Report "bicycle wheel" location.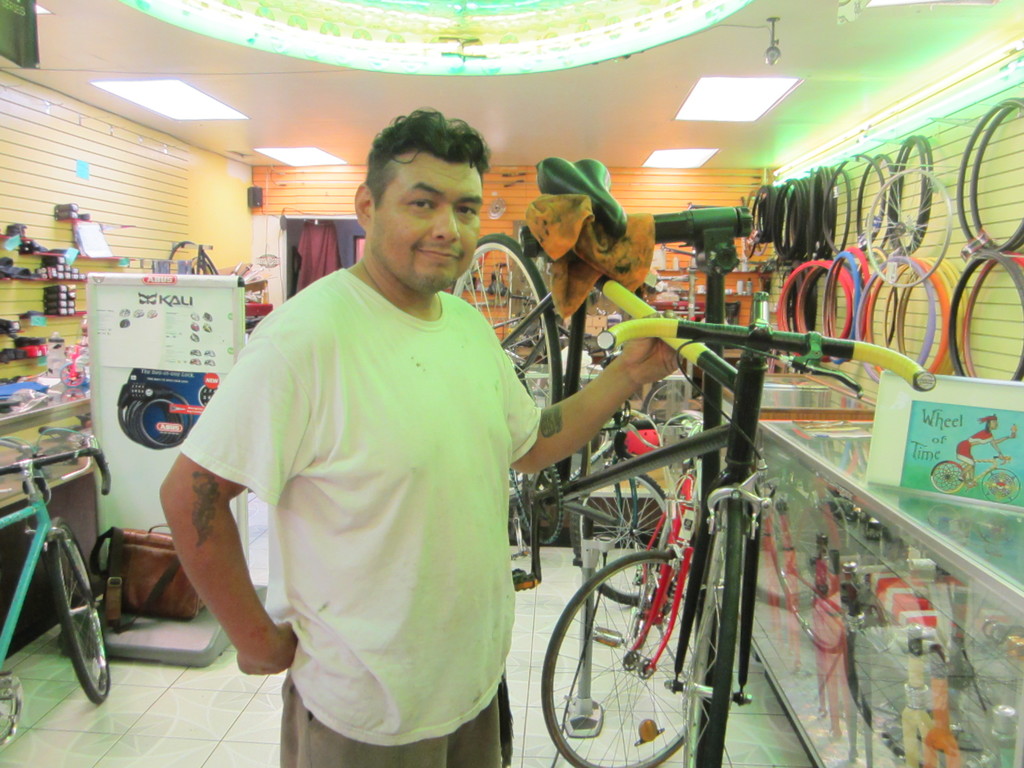
Report: detection(42, 515, 116, 704).
